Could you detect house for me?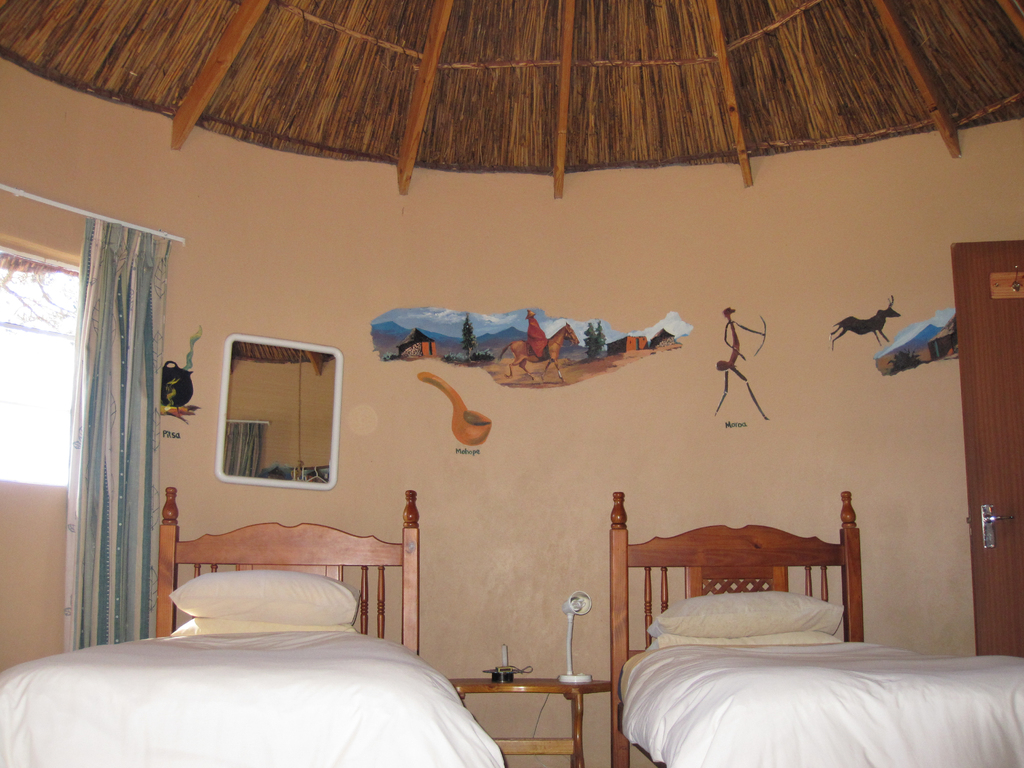
Detection result: box(0, 0, 1023, 767).
